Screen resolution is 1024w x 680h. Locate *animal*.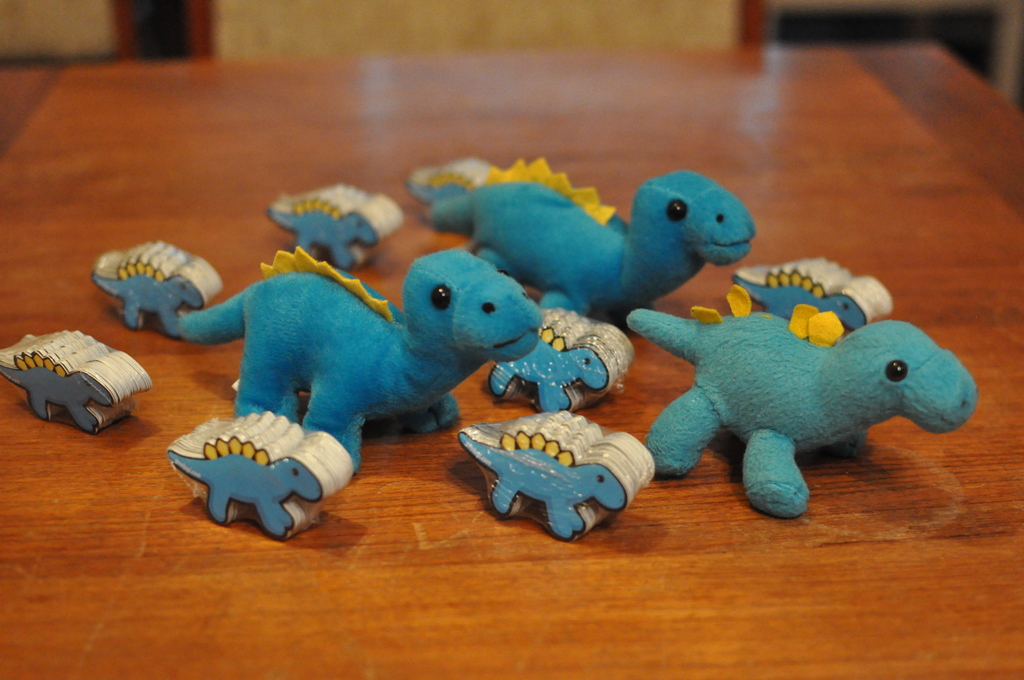
<bbox>259, 182, 404, 266</bbox>.
